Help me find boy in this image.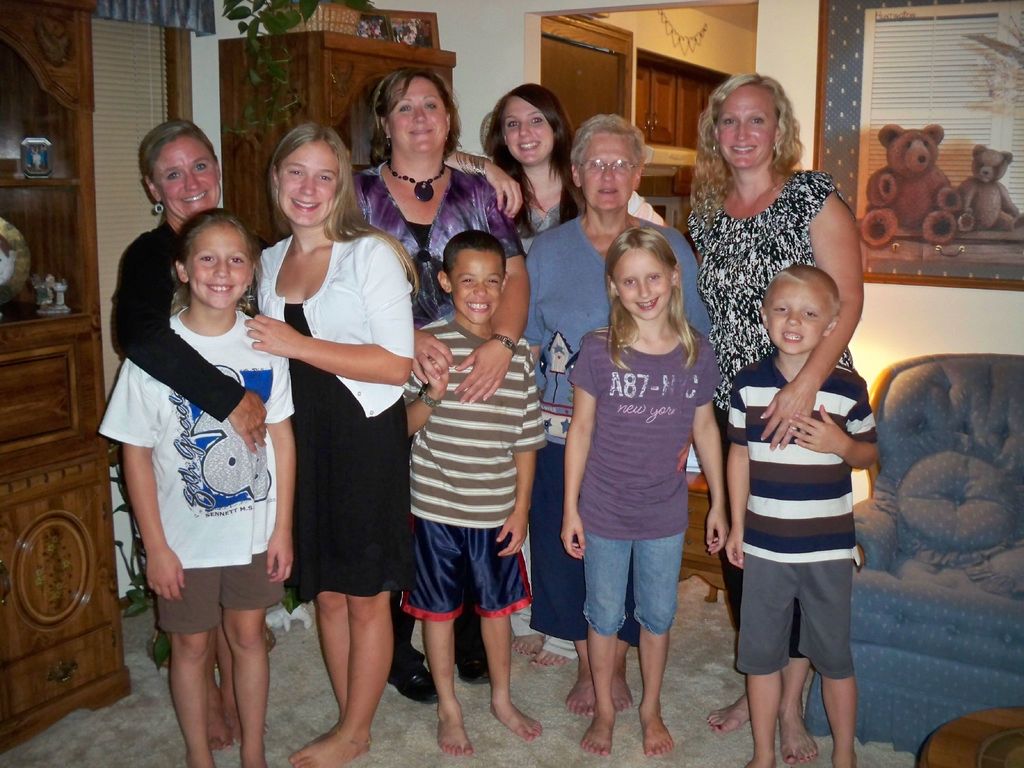
Found it: detection(399, 231, 548, 759).
